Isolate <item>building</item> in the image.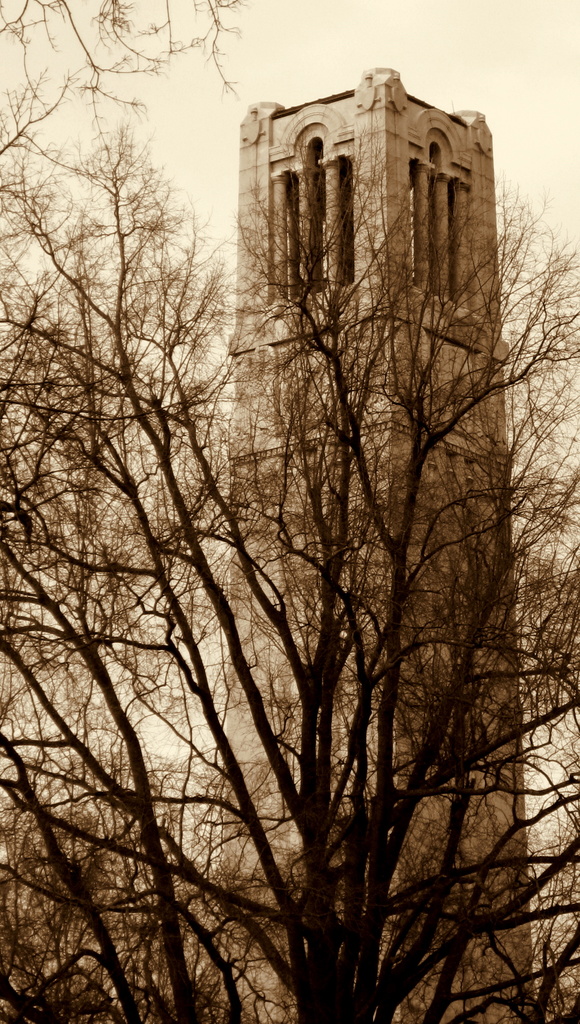
Isolated region: 216/67/538/1023.
